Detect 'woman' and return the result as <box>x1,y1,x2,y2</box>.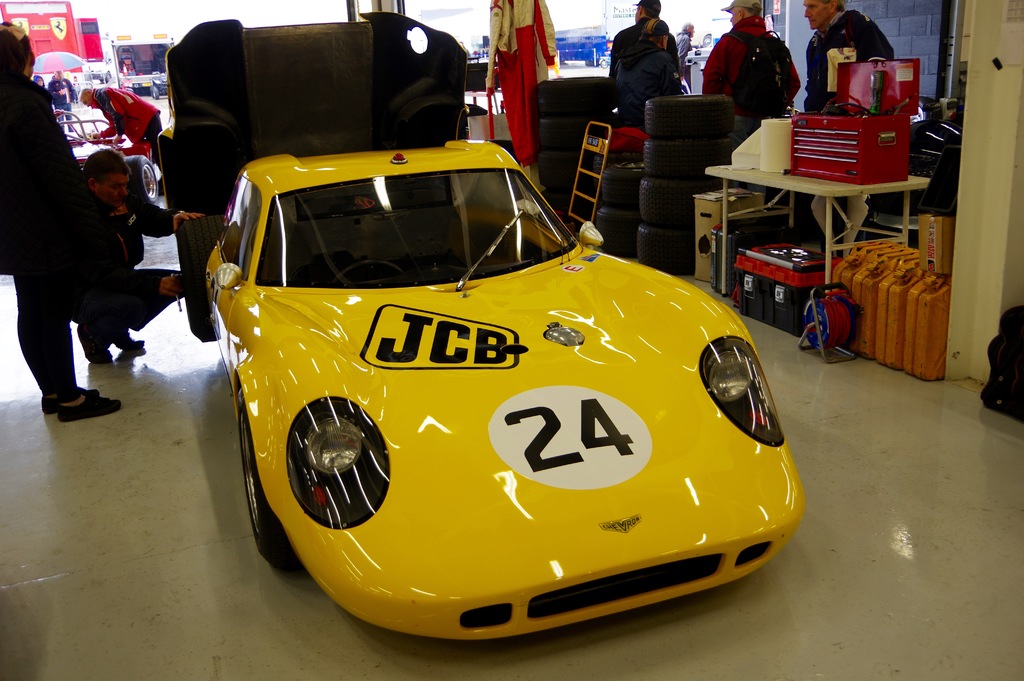
<box>612,17,679,136</box>.
